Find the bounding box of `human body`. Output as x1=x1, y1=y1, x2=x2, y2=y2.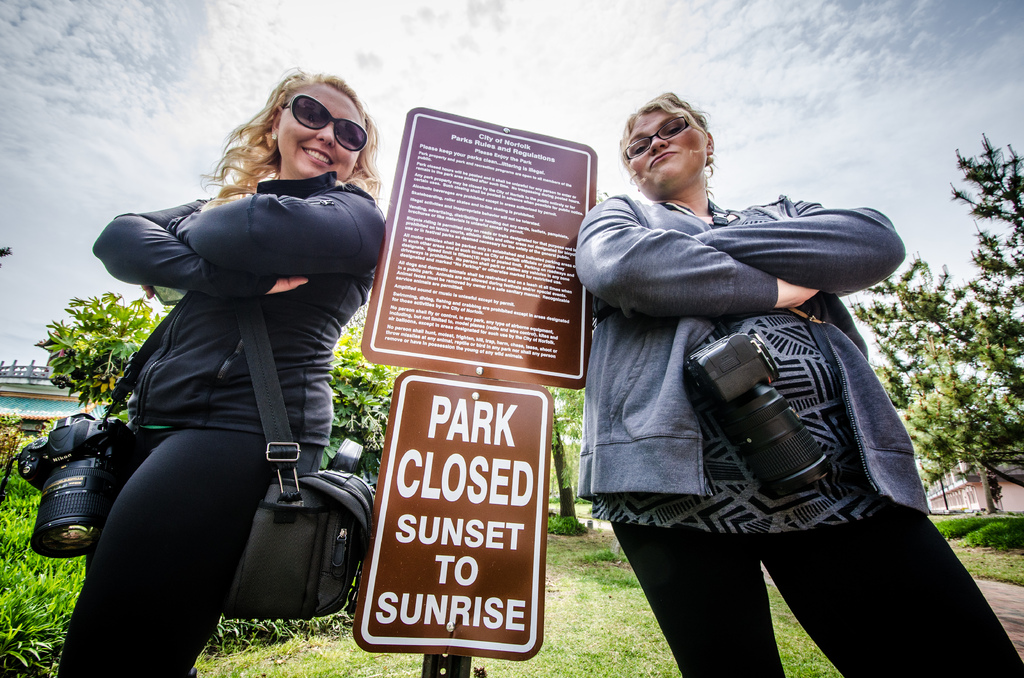
x1=64, y1=81, x2=376, y2=649.
